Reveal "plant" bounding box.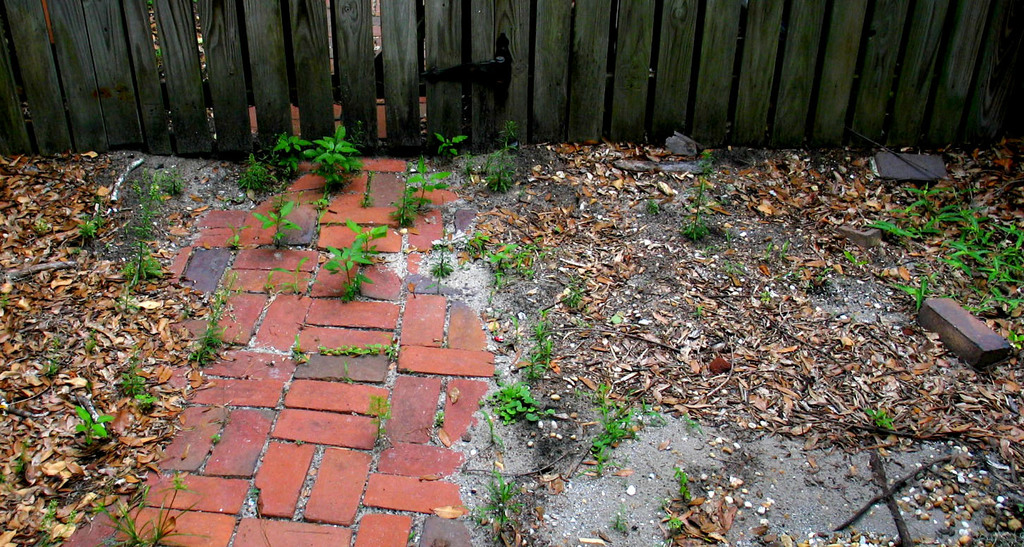
Revealed: l=13, t=453, r=25, b=480.
